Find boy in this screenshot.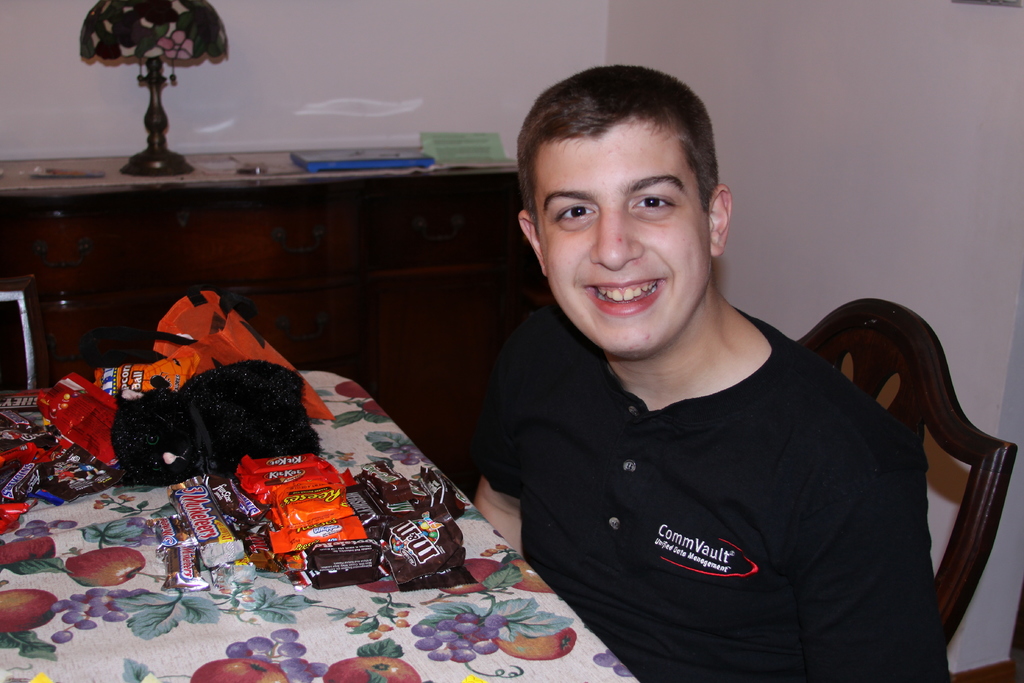
The bounding box for boy is l=459, t=59, r=938, b=657.
